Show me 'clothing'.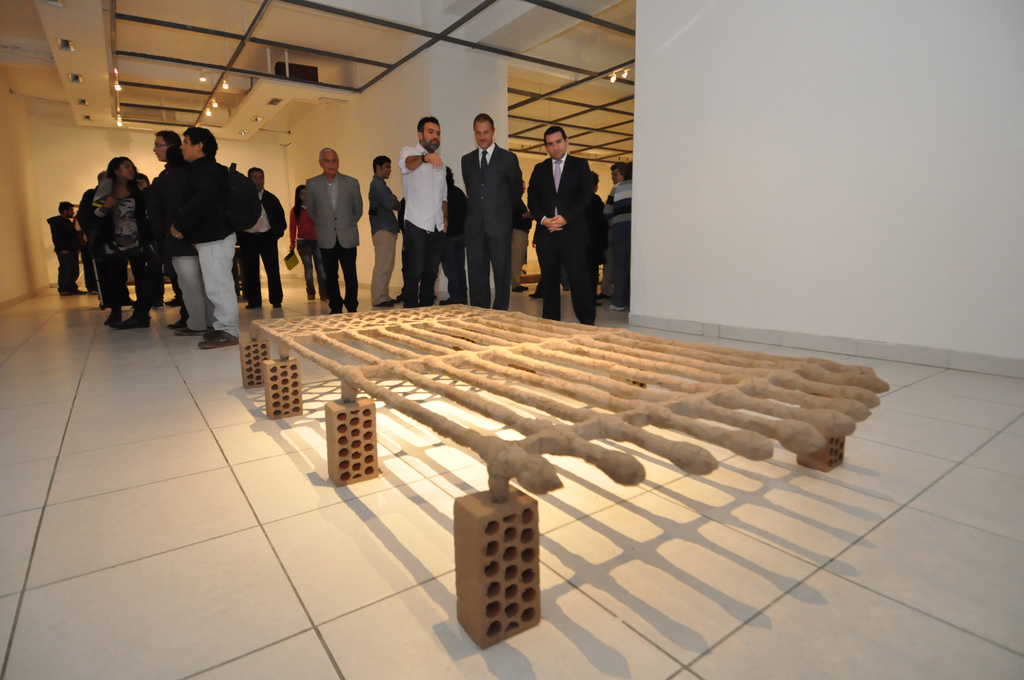
'clothing' is here: crop(399, 143, 448, 307).
